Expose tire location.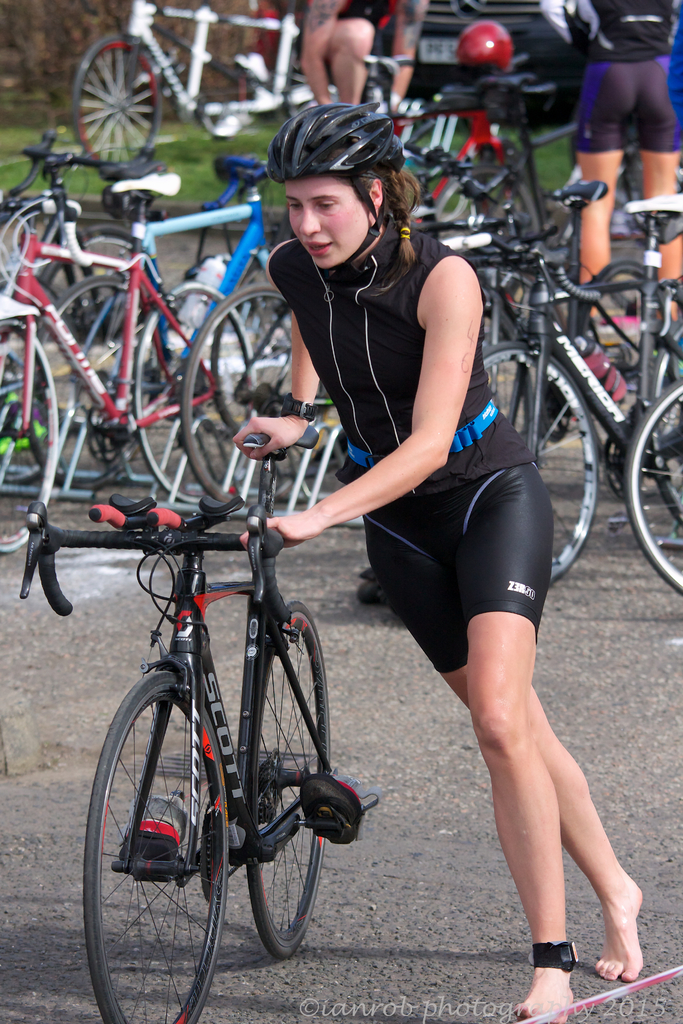
Exposed at (251, 600, 331, 960).
